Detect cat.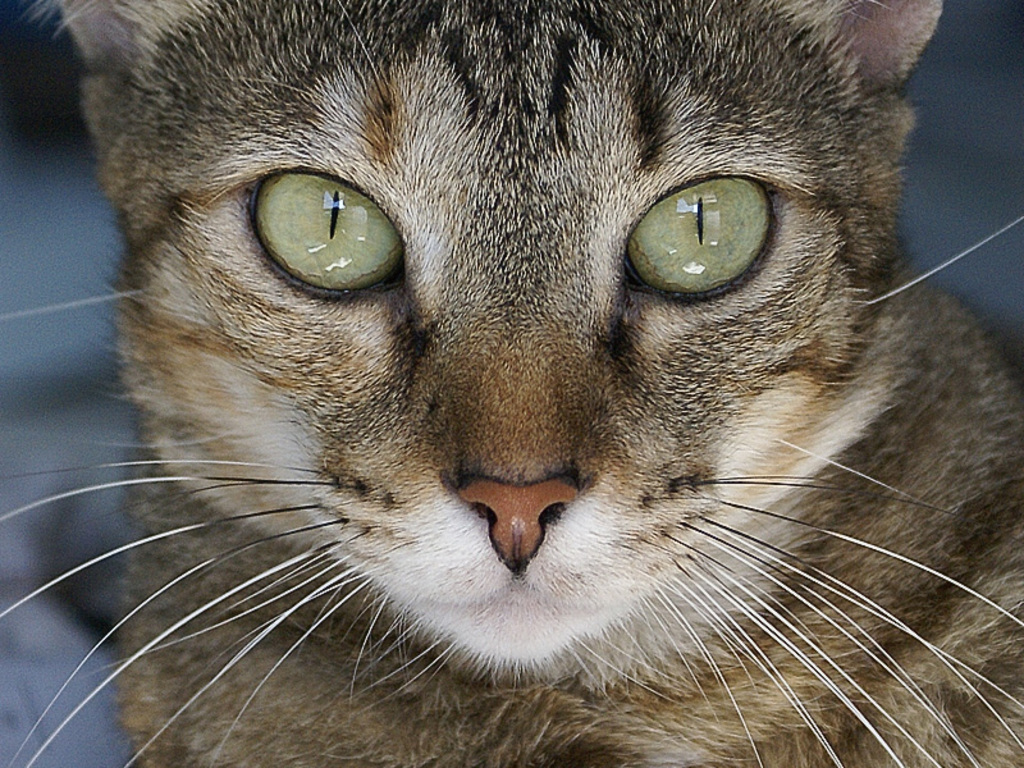
Detected at [x1=0, y1=0, x2=1023, y2=767].
